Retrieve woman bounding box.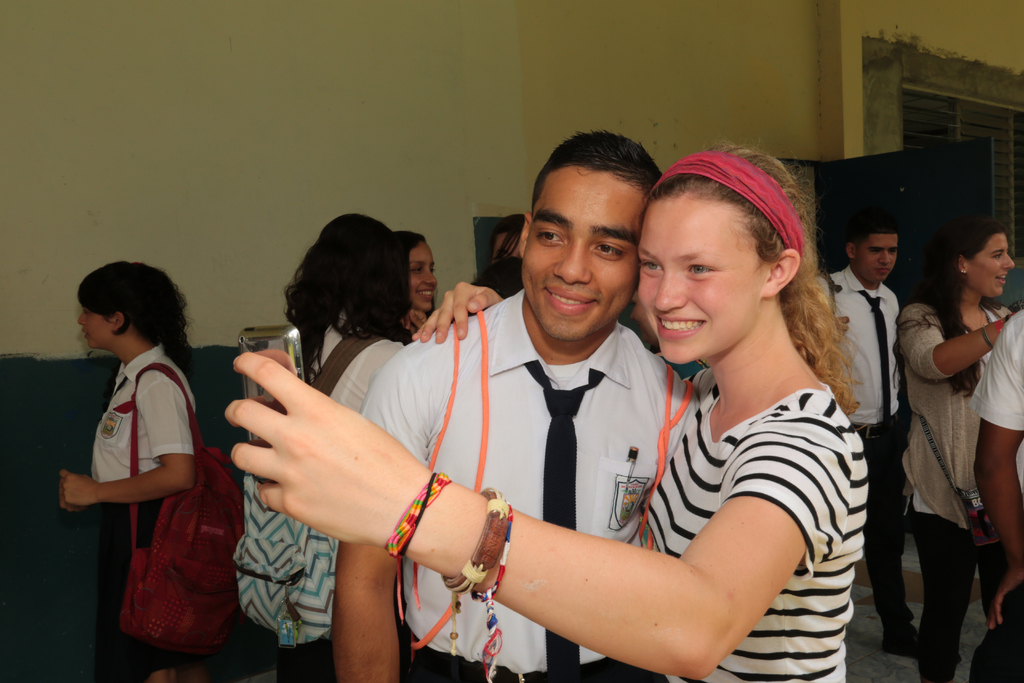
Bounding box: Rect(391, 230, 436, 338).
